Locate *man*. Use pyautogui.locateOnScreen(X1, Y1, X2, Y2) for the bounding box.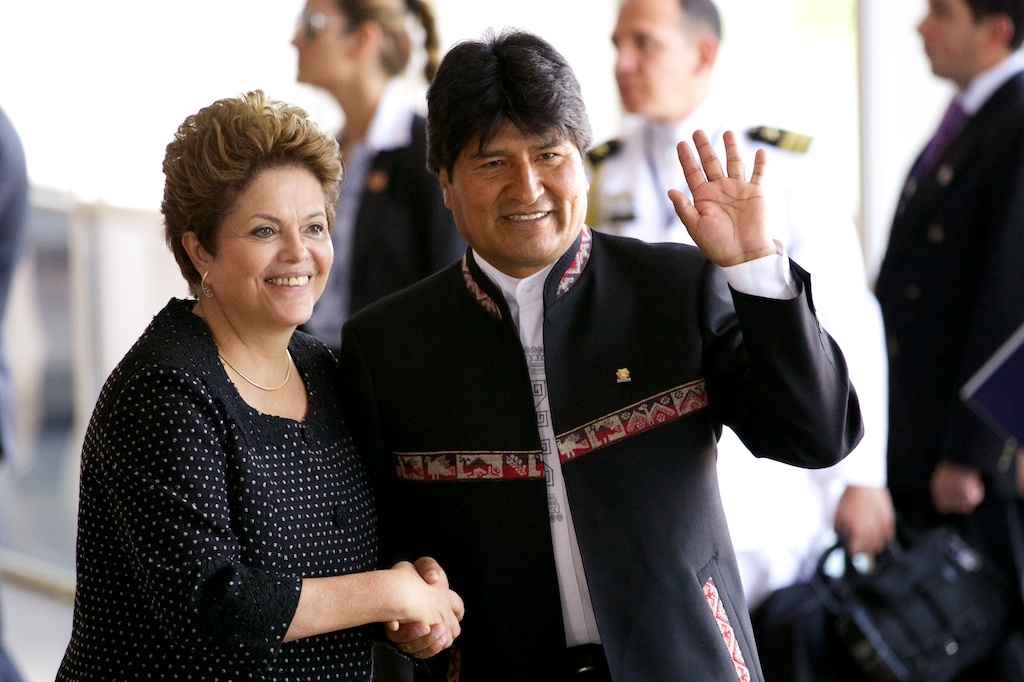
pyautogui.locateOnScreen(875, 0, 1023, 681).
